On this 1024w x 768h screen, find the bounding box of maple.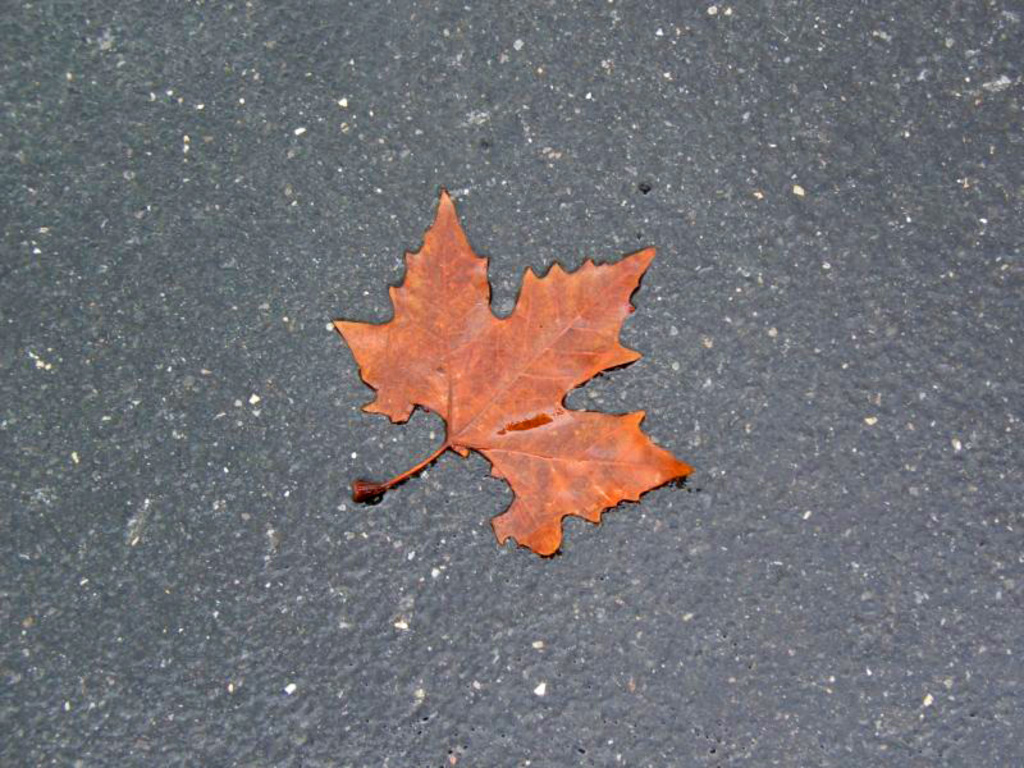
Bounding box: left=323, top=177, right=699, bottom=547.
